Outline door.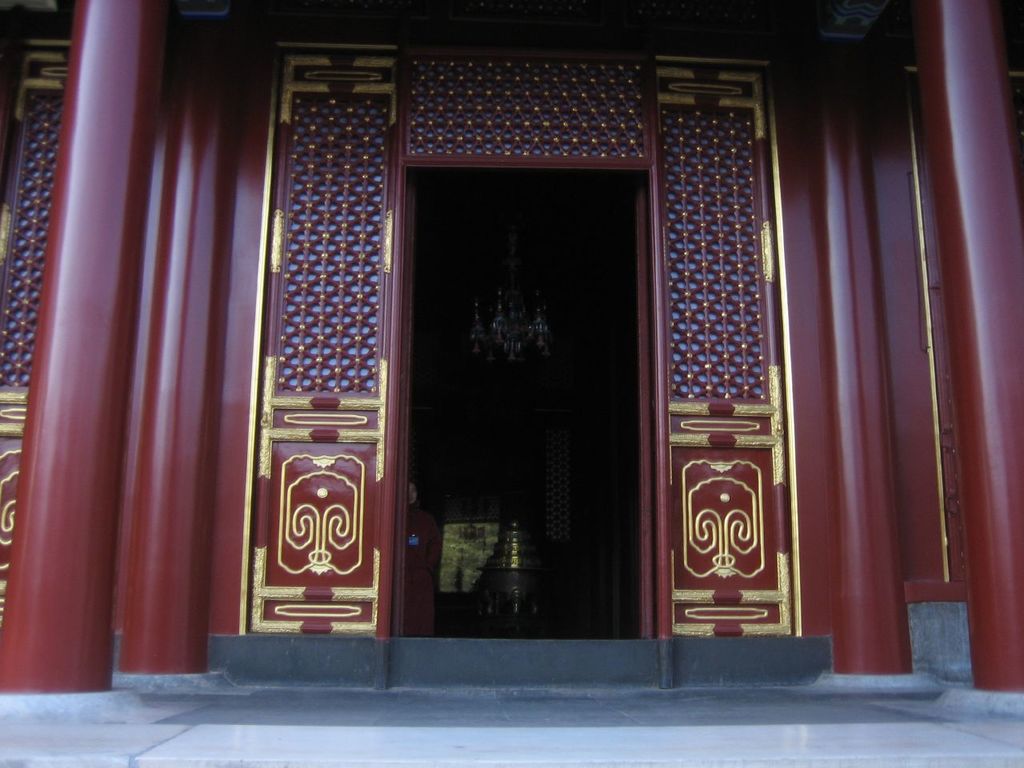
Outline: <bbox>370, 94, 666, 641</bbox>.
